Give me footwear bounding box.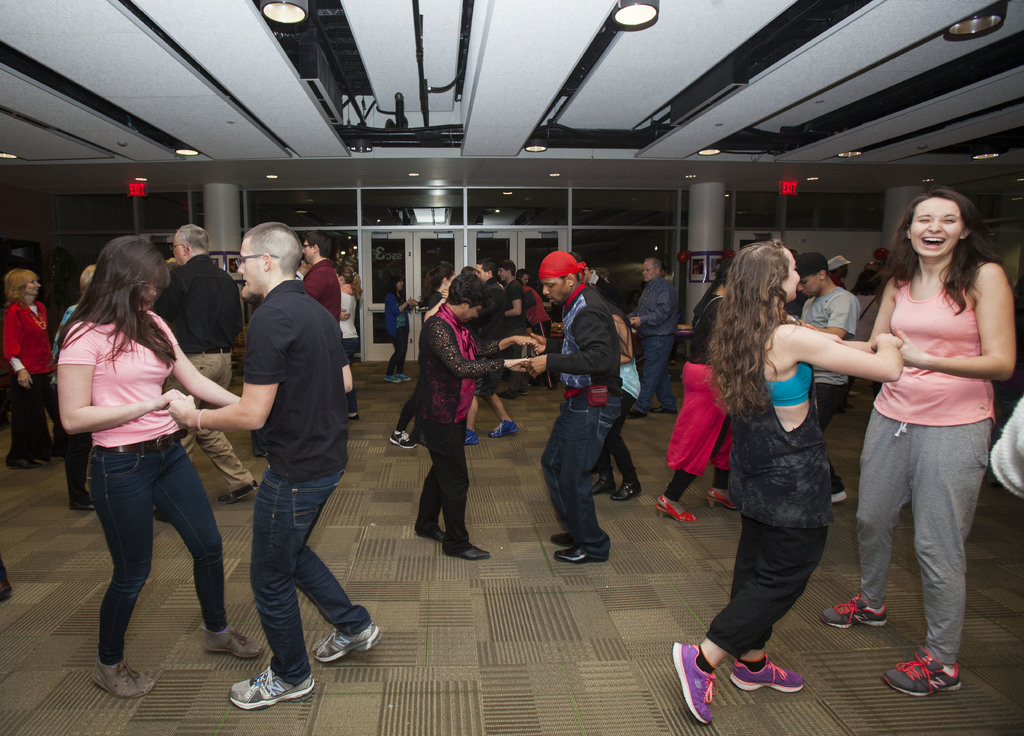
bbox=[881, 648, 963, 697].
